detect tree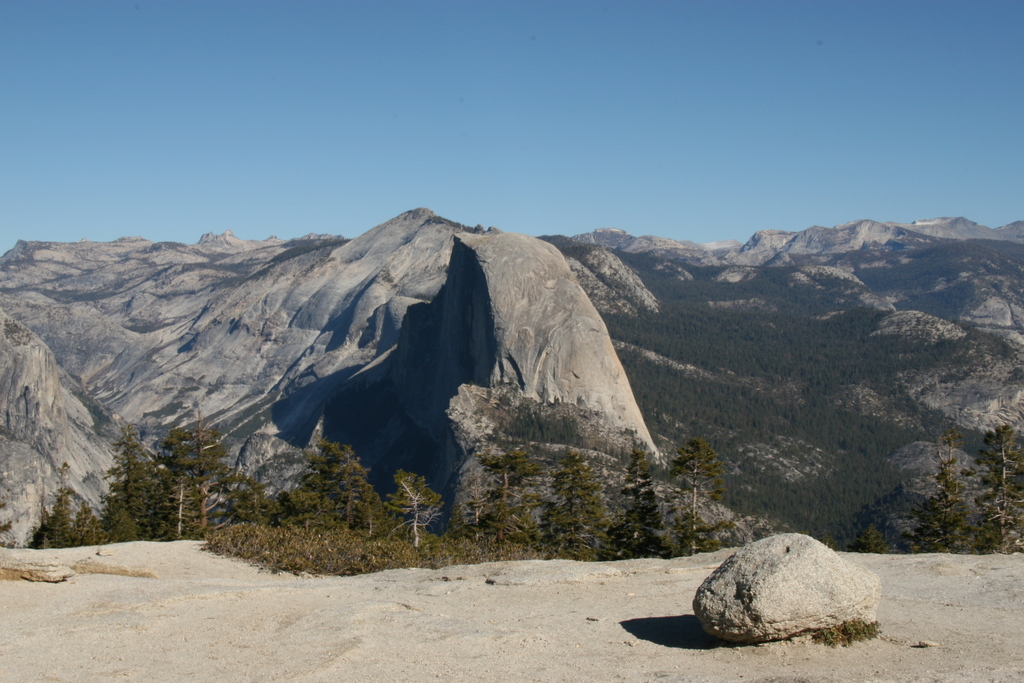
box=[12, 388, 774, 572]
